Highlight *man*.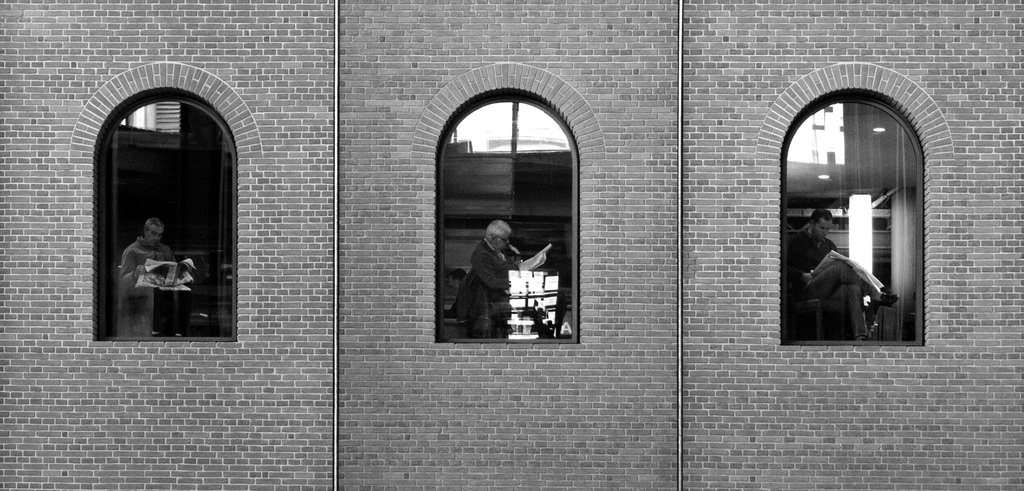
Highlighted region: detection(460, 217, 570, 326).
